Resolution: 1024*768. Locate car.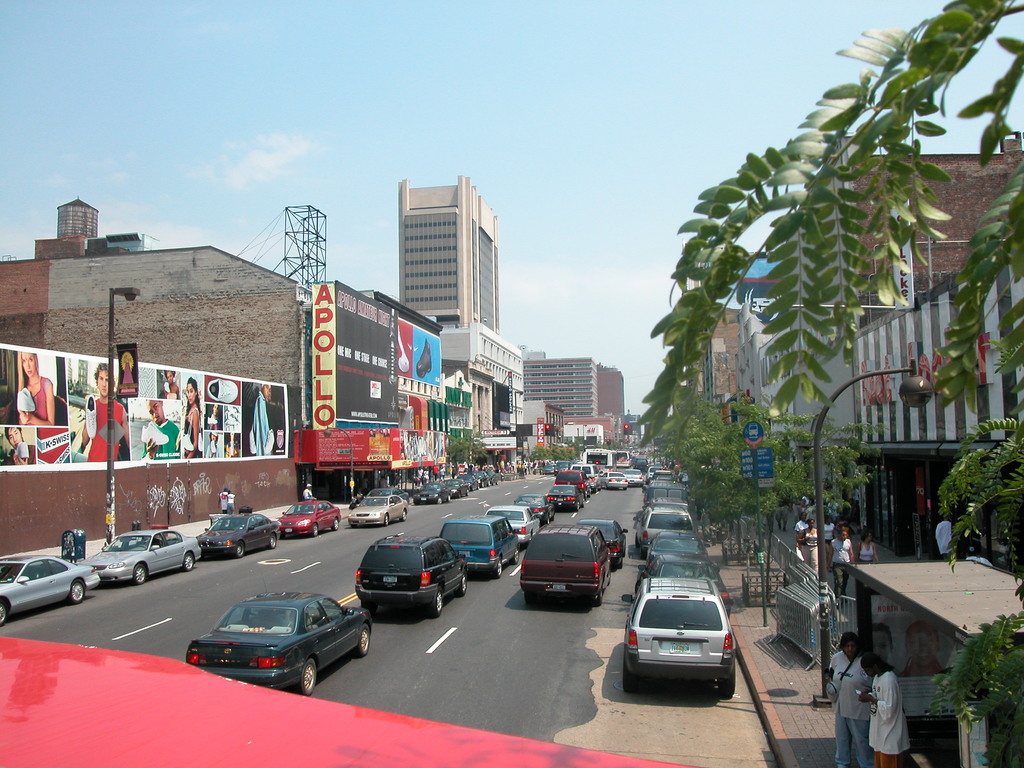
l=580, t=520, r=626, b=568.
